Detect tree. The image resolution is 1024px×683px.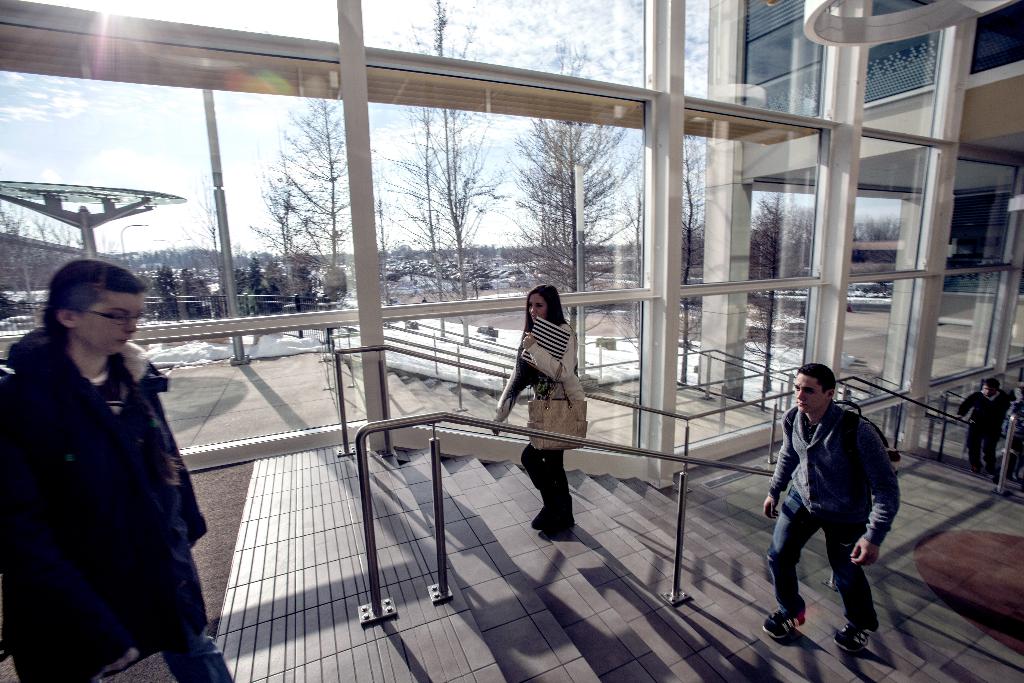
381 0 515 350.
